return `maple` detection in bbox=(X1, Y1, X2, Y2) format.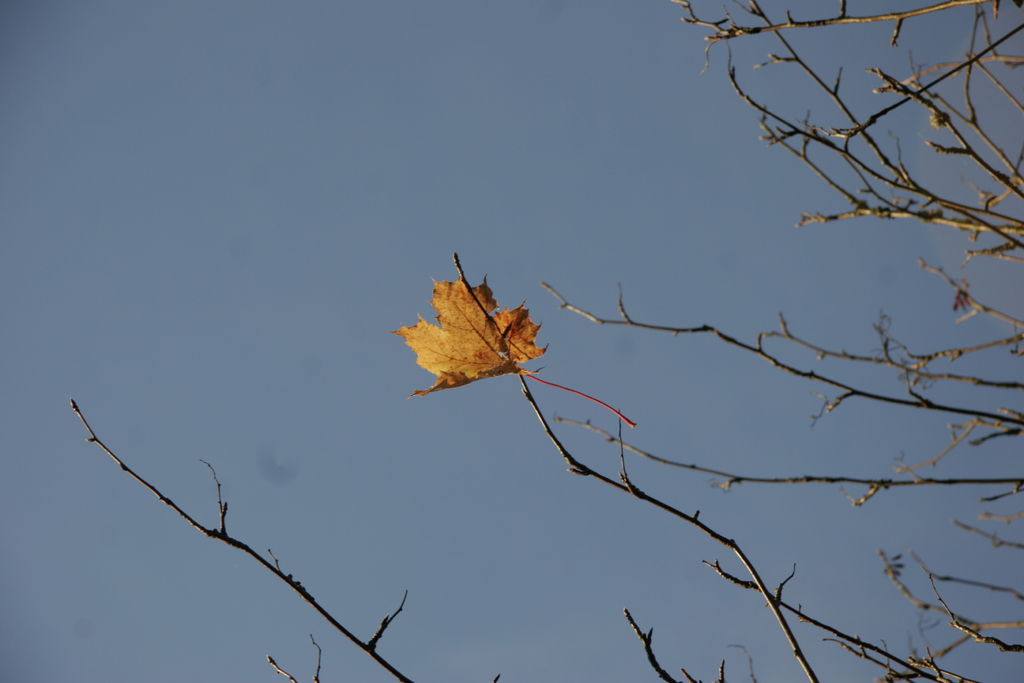
bbox=(381, 253, 554, 415).
